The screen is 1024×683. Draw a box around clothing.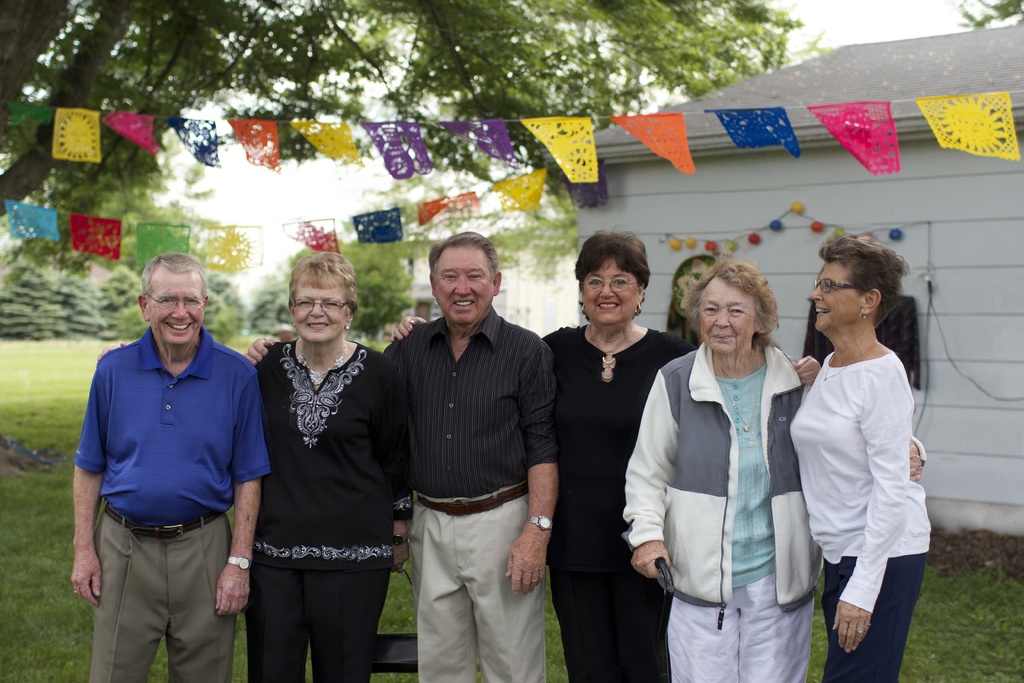
pyautogui.locateOnScreen(70, 329, 273, 523).
